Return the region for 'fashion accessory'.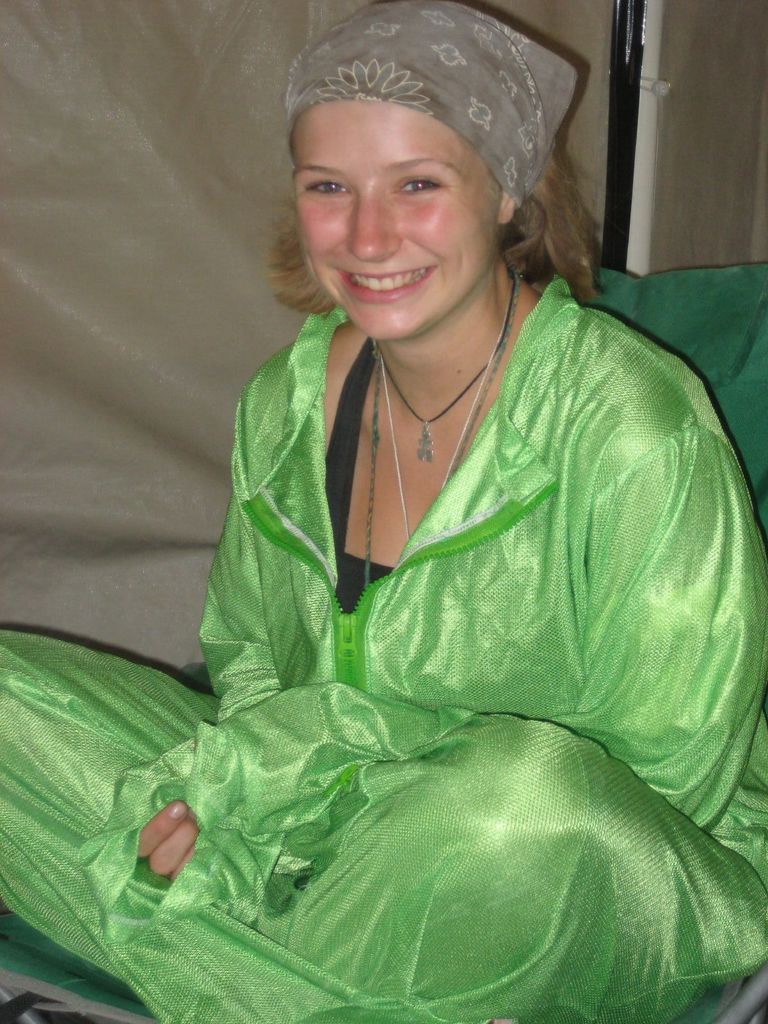
bbox(372, 266, 523, 559).
